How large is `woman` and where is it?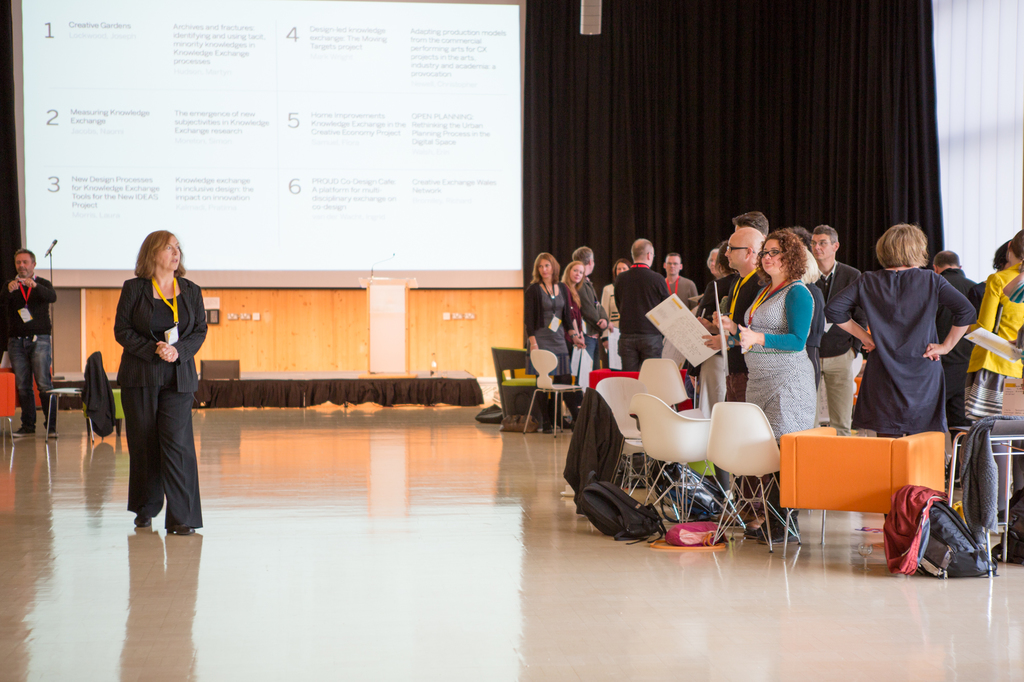
Bounding box: locate(710, 228, 816, 548).
